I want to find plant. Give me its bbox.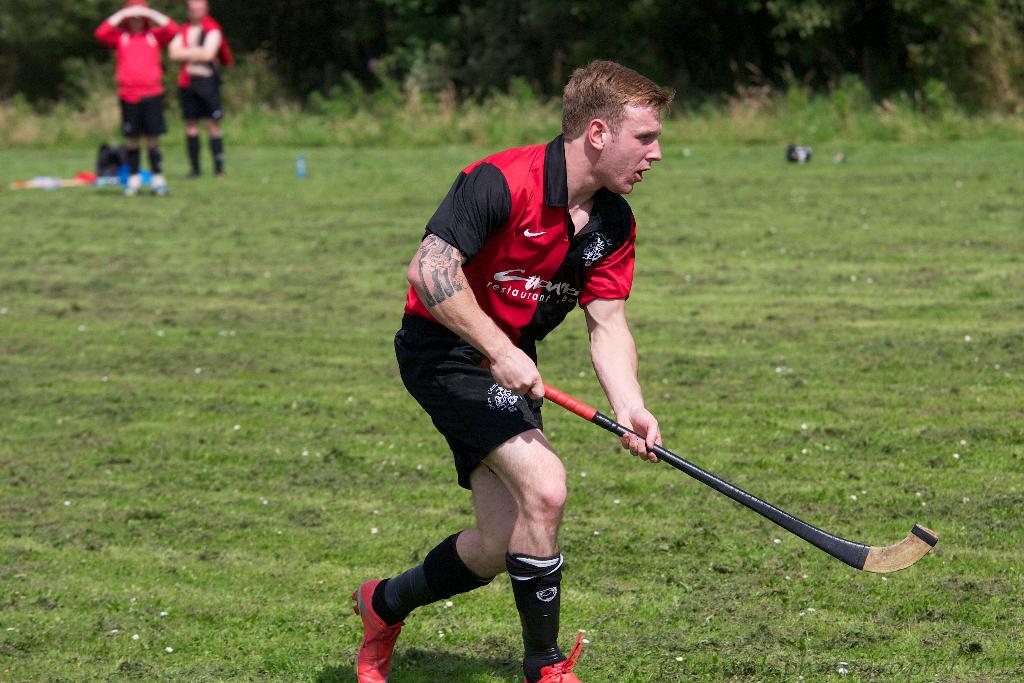
x1=841 y1=79 x2=973 y2=131.
